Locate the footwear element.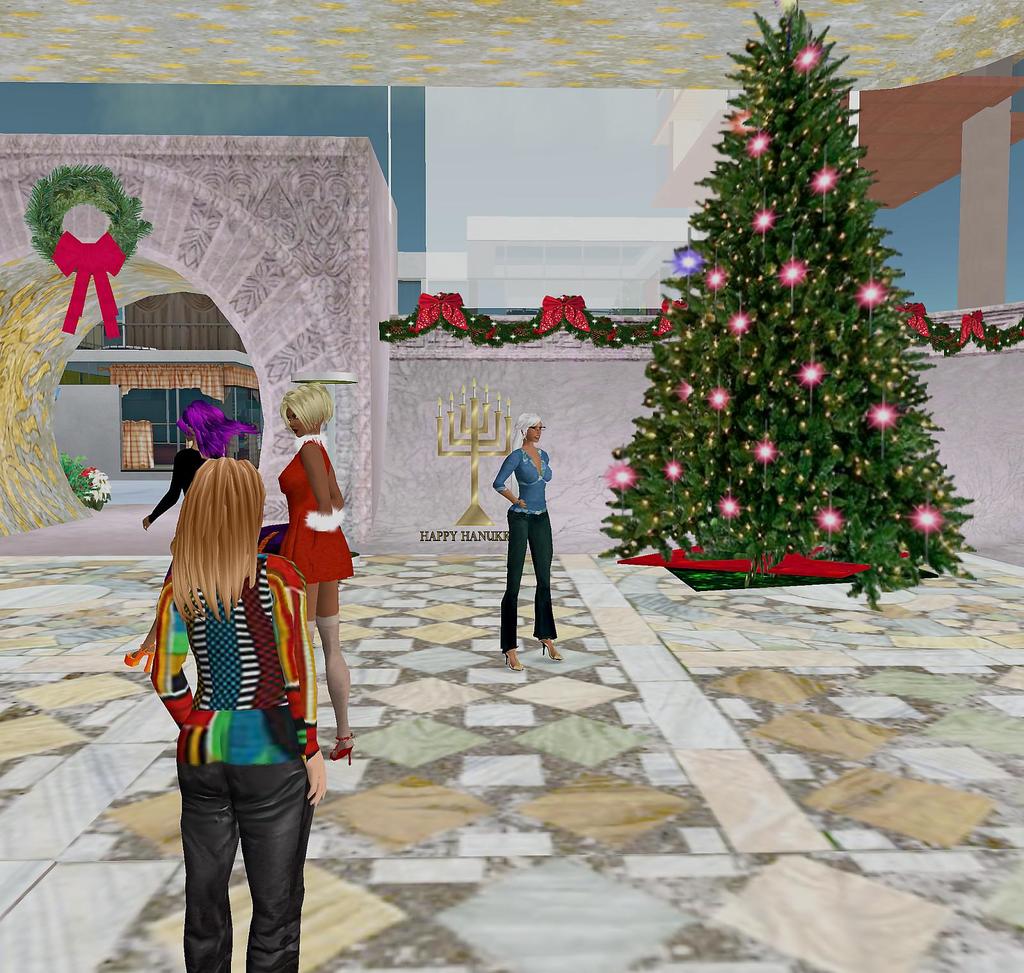
Element bbox: {"x1": 332, "y1": 734, "x2": 358, "y2": 767}.
